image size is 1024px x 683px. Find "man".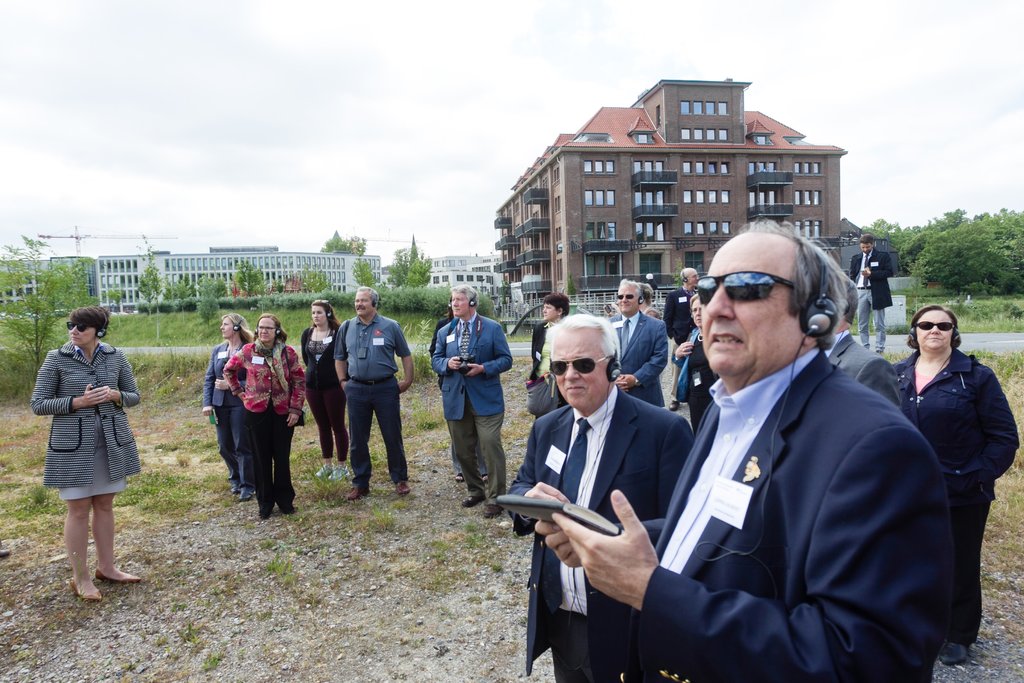
849:234:894:355.
